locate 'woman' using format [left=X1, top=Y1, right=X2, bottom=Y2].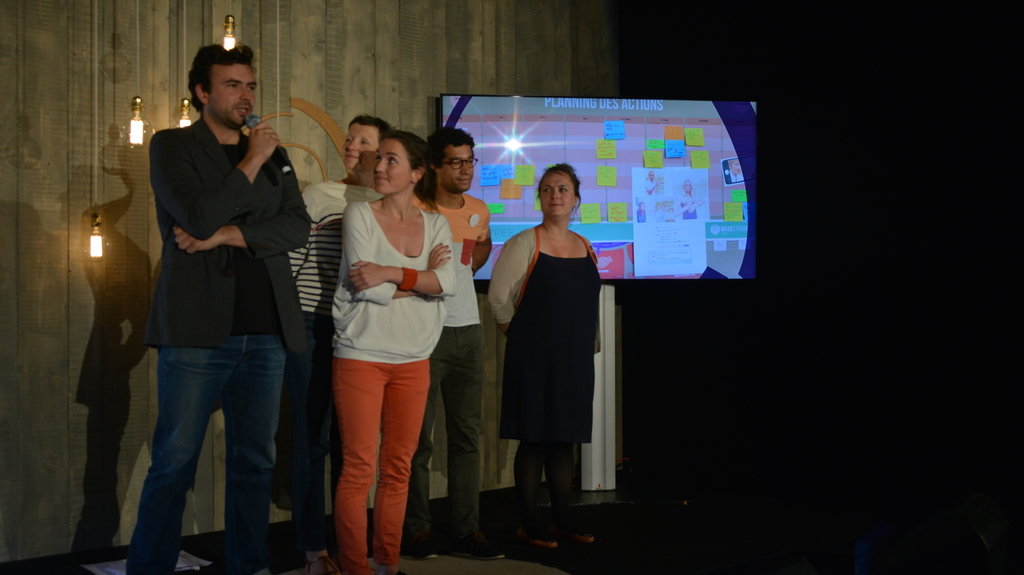
[left=329, top=127, right=459, bottom=574].
